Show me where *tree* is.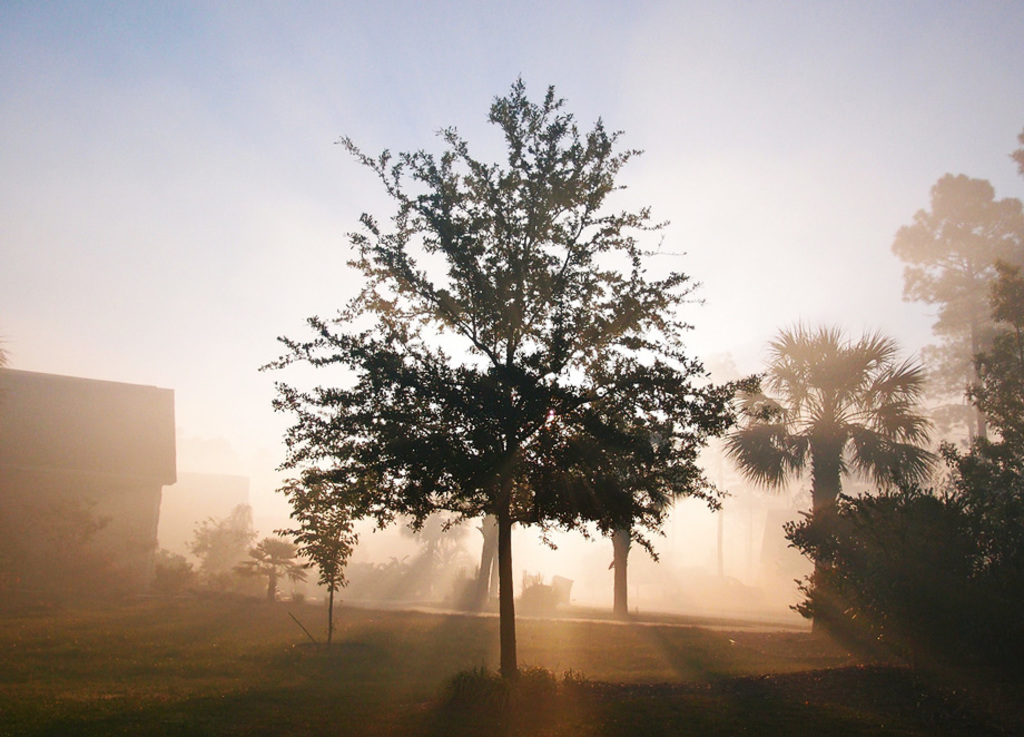
*tree* is at [886,163,1023,502].
